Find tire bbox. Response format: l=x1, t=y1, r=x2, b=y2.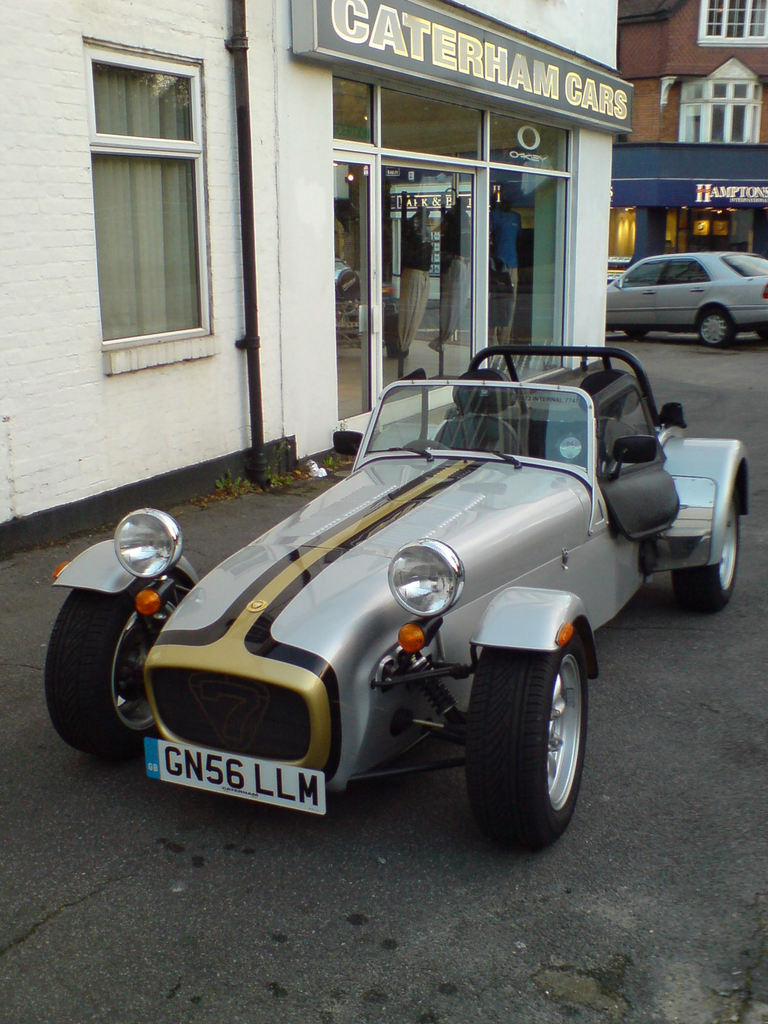
l=751, t=323, r=767, b=348.
